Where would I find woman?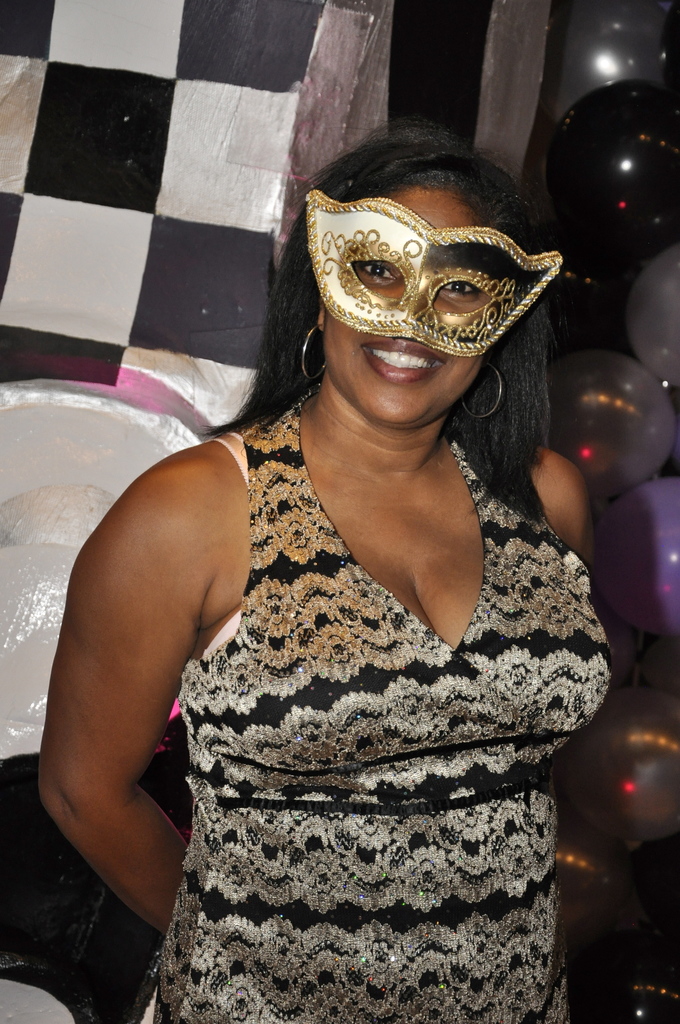
At 78/112/629/993.
